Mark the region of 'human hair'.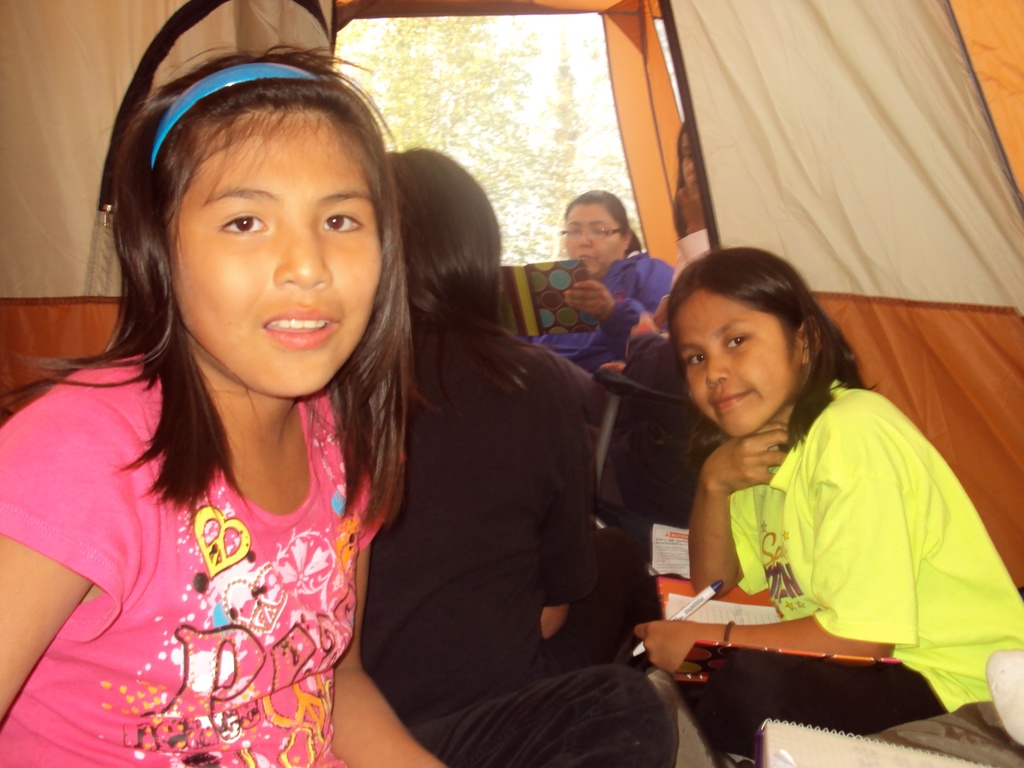
Region: pyautogui.locateOnScreen(562, 186, 645, 253).
